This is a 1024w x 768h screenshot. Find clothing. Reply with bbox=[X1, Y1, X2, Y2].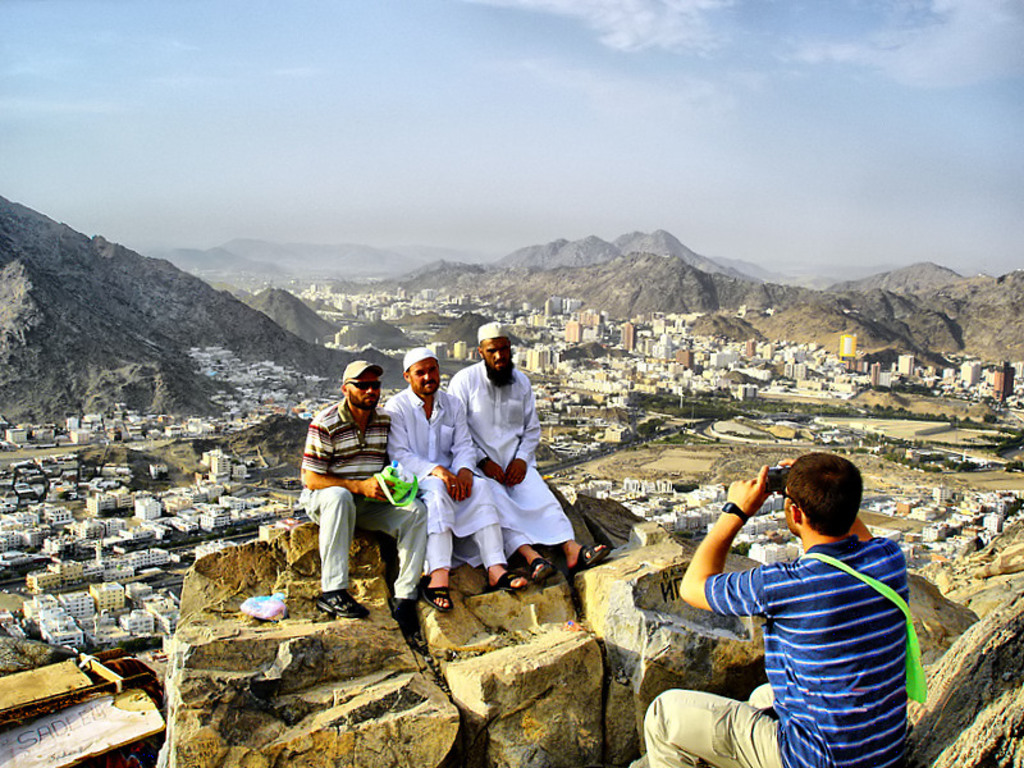
bbox=[443, 360, 580, 562].
